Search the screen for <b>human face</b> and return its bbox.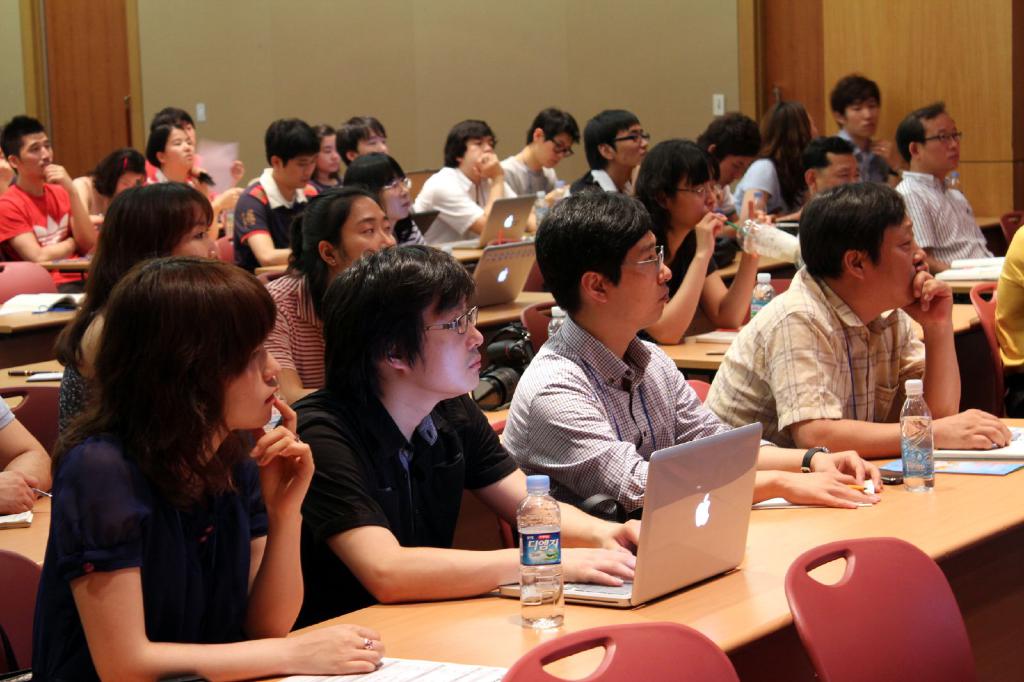
Found: x1=883, y1=215, x2=922, y2=302.
